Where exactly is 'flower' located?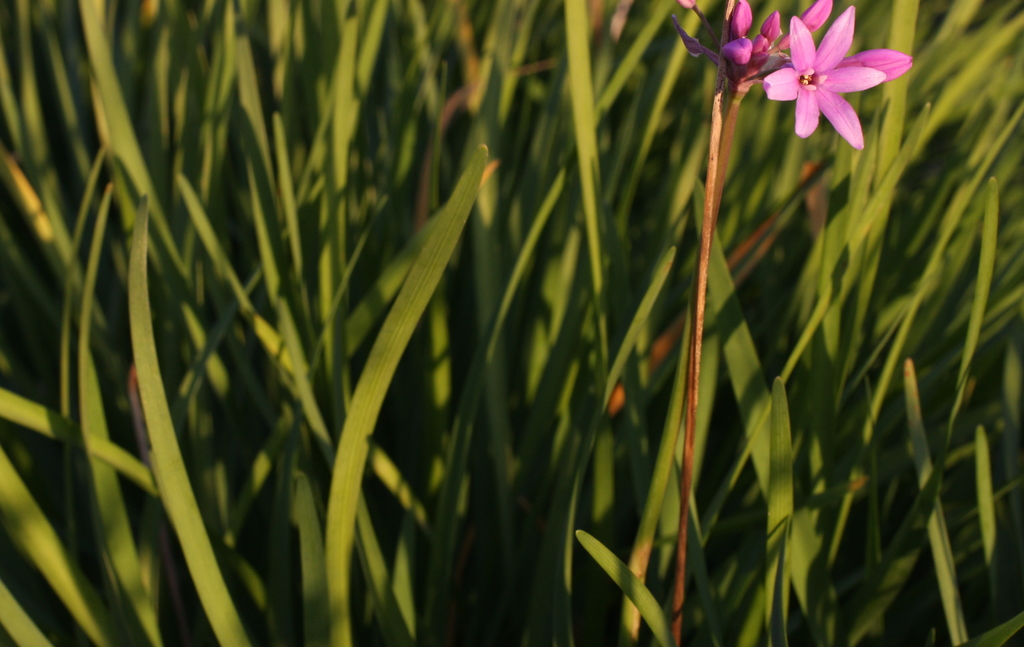
Its bounding box is bbox(778, 12, 883, 124).
